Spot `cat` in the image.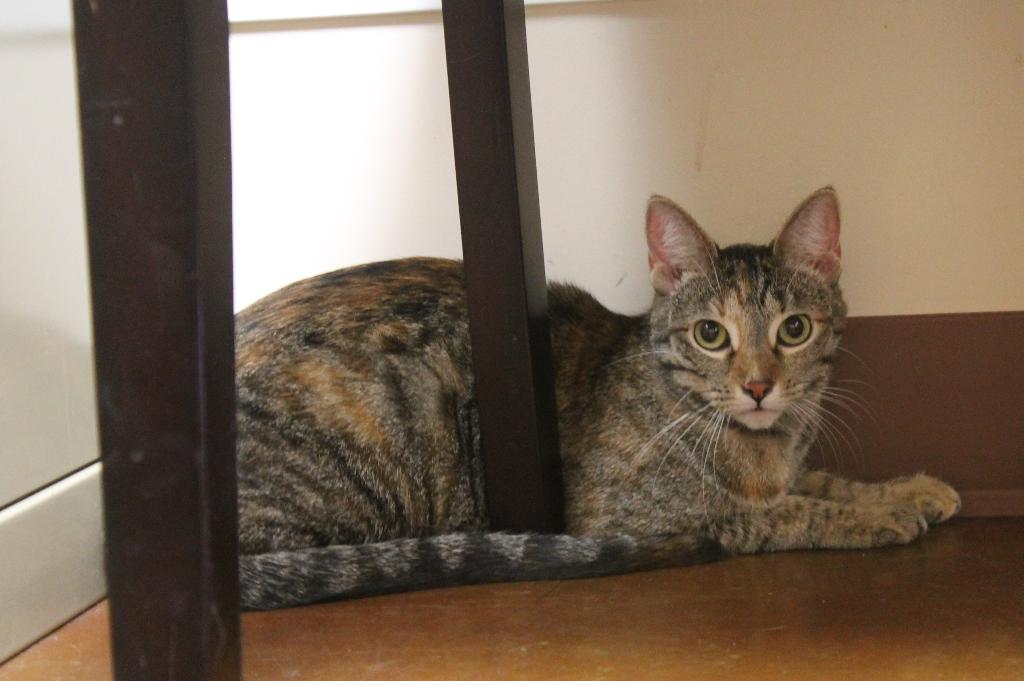
`cat` found at <region>227, 187, 964, 614</region>.
